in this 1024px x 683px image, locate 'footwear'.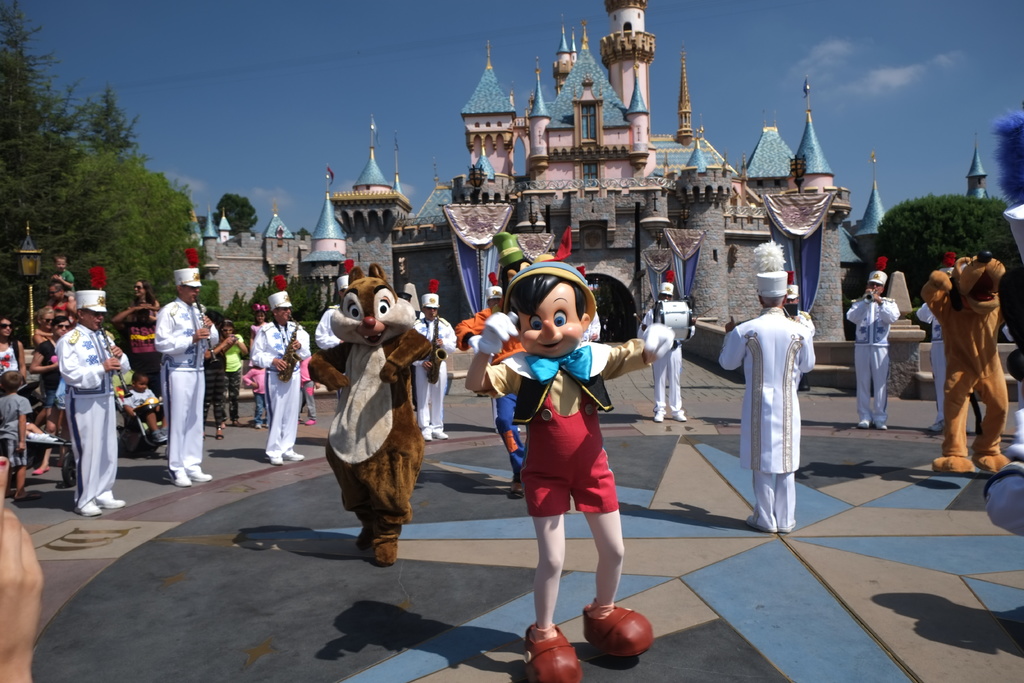
Bounding box: region(81, 500, 105, 517).
